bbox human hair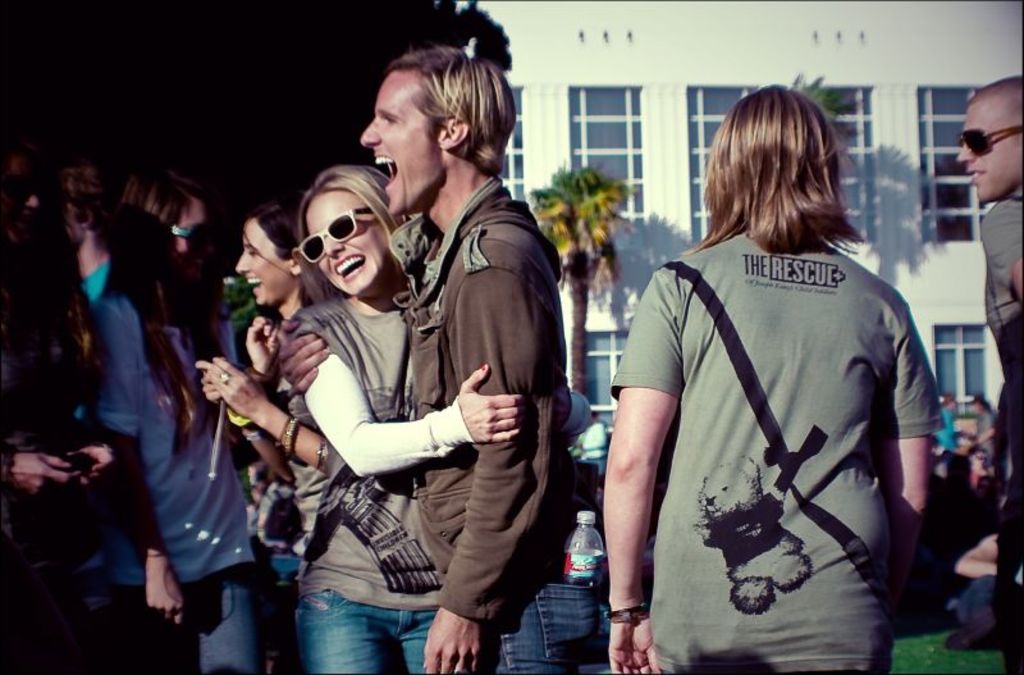
700/88/855/268
